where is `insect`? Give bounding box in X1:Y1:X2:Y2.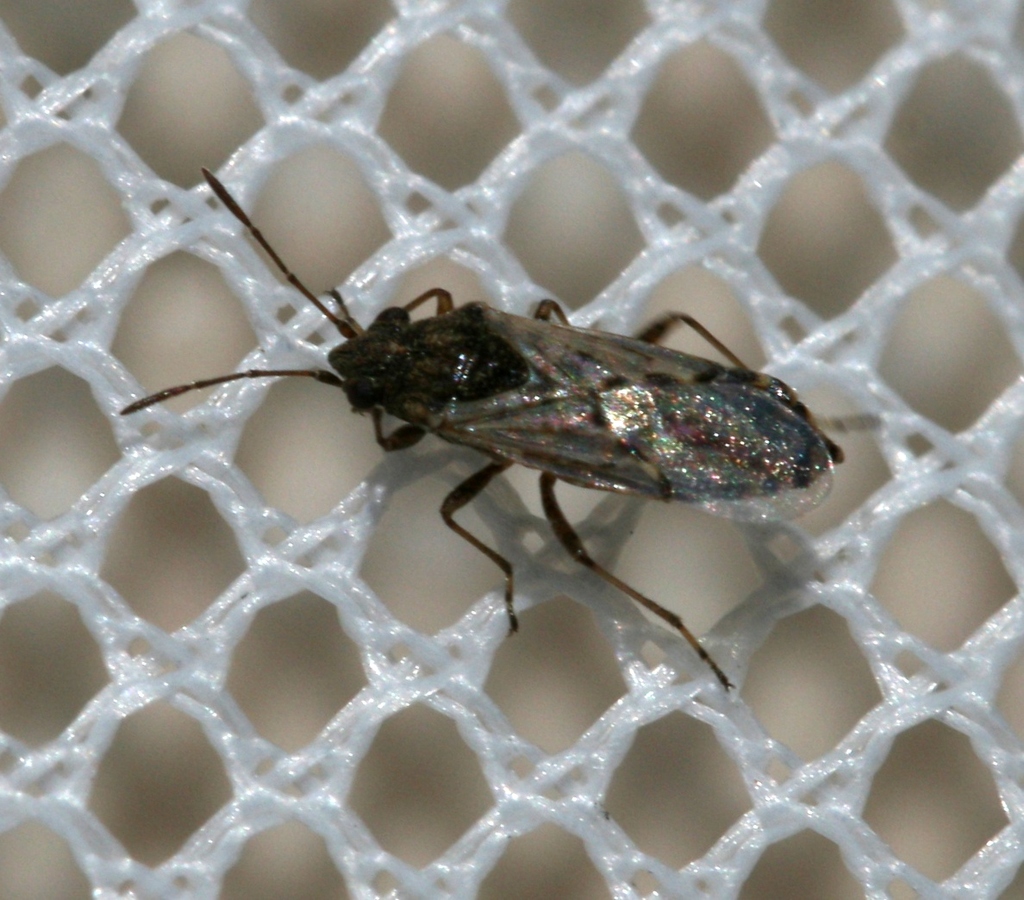
112:159:850:699.
